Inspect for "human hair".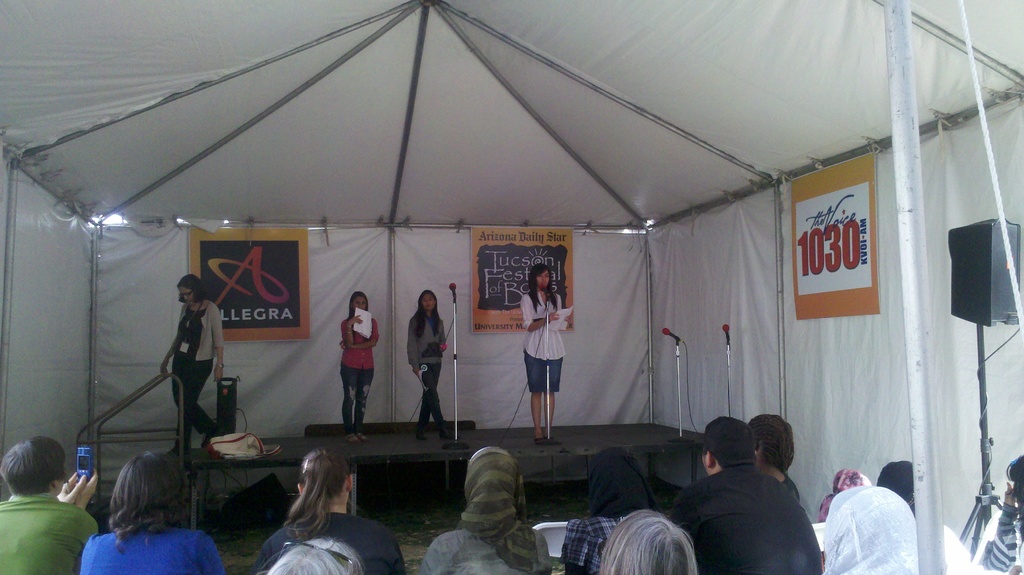
Inspection: locate(412, 290, 439, 340).
